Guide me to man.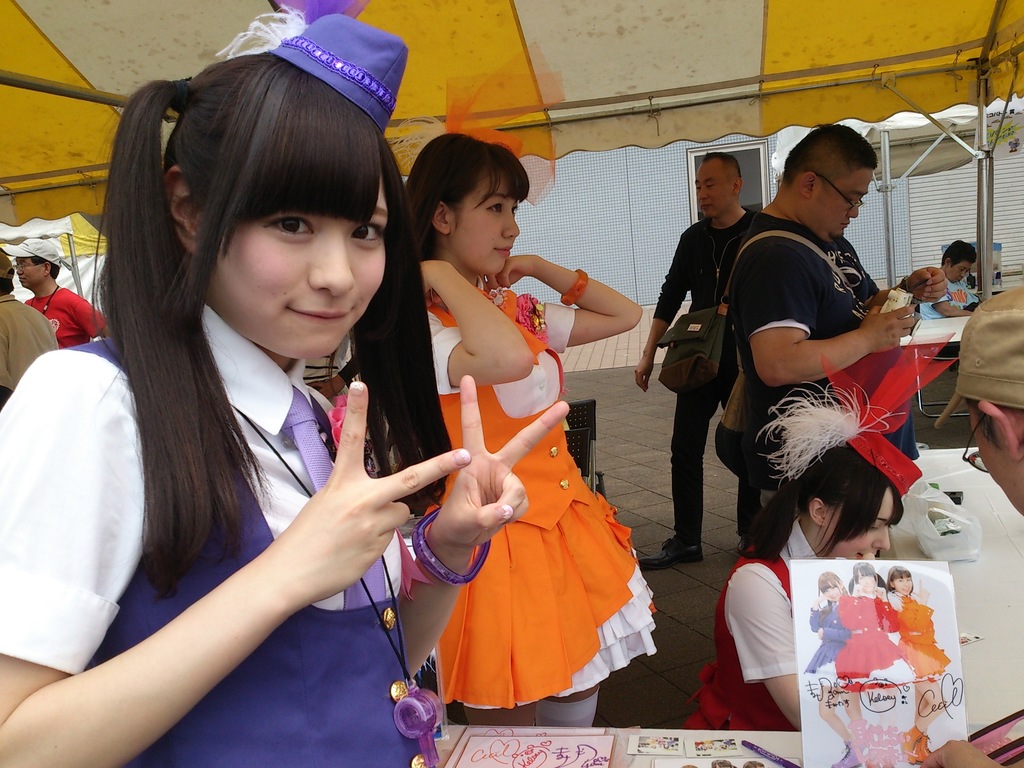
Guidance: pyautogui.locateOnScreen(936, 279, 1023, 518).
